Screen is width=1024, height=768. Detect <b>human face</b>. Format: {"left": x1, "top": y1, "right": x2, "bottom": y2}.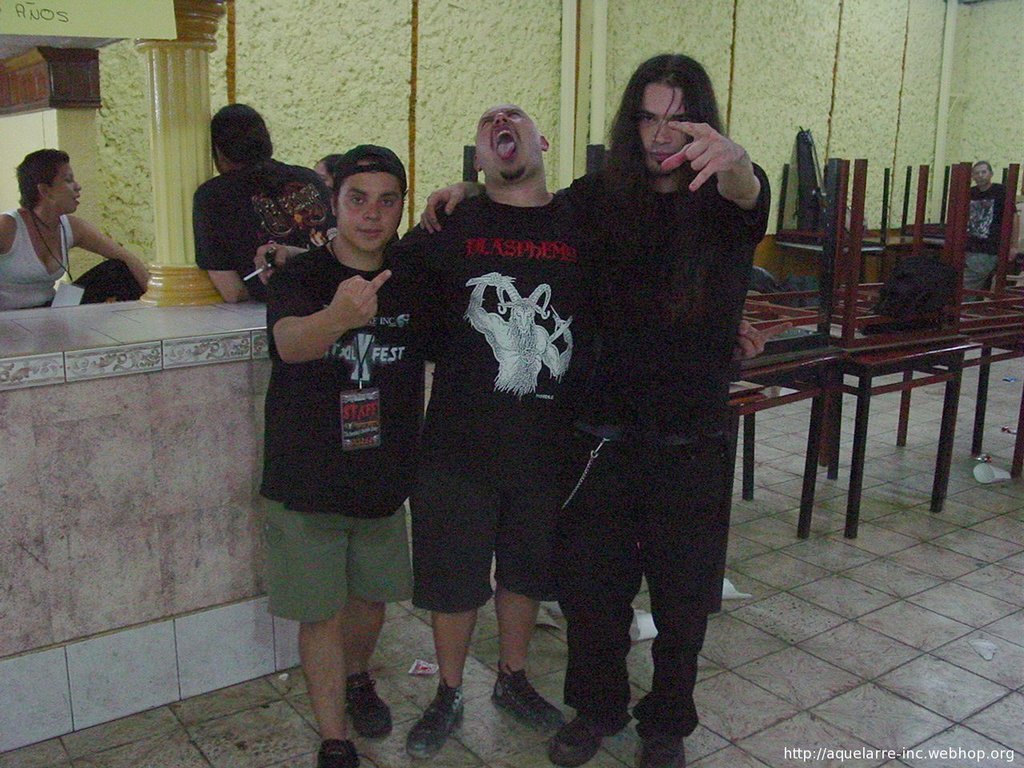
{"left": 973, "top": 162, "right": 991, "bottom": 185}.
